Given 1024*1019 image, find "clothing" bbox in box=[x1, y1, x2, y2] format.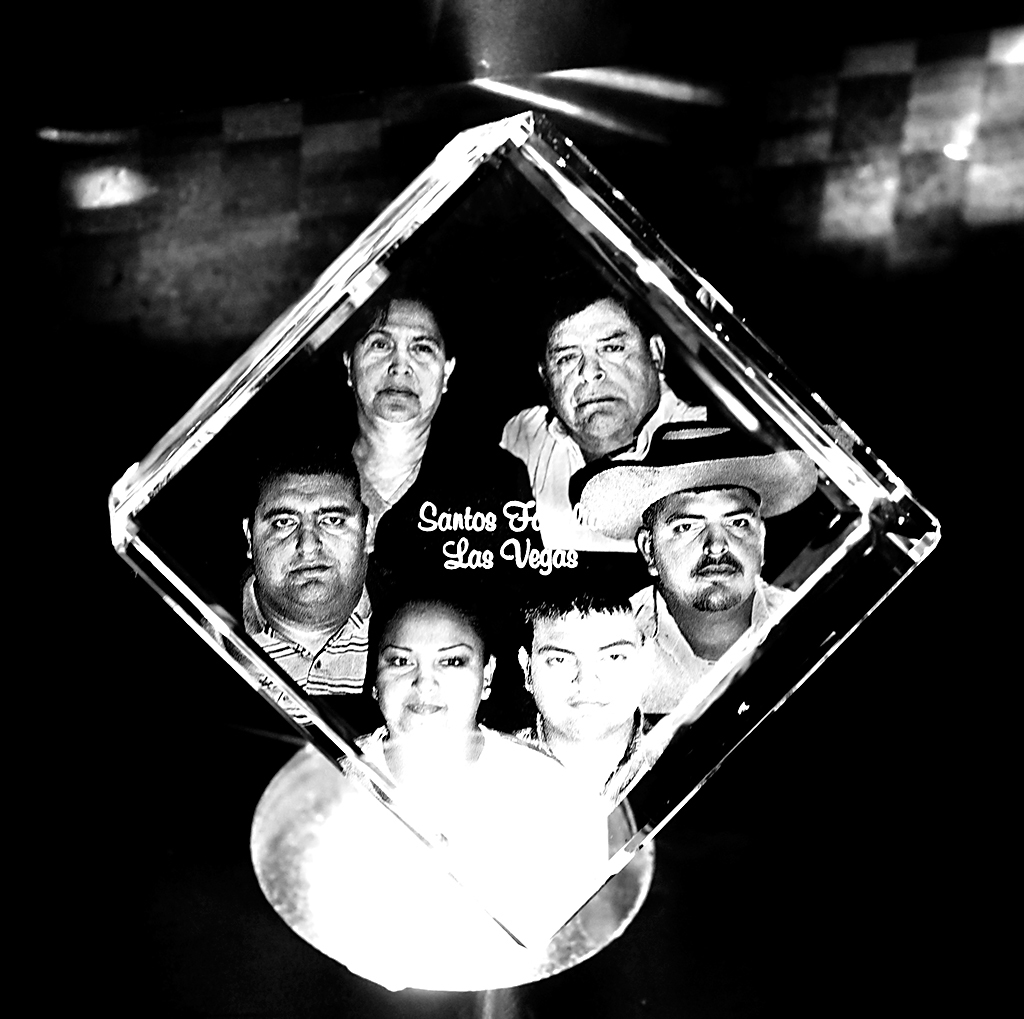
box=[515, 721, 647, 779].
